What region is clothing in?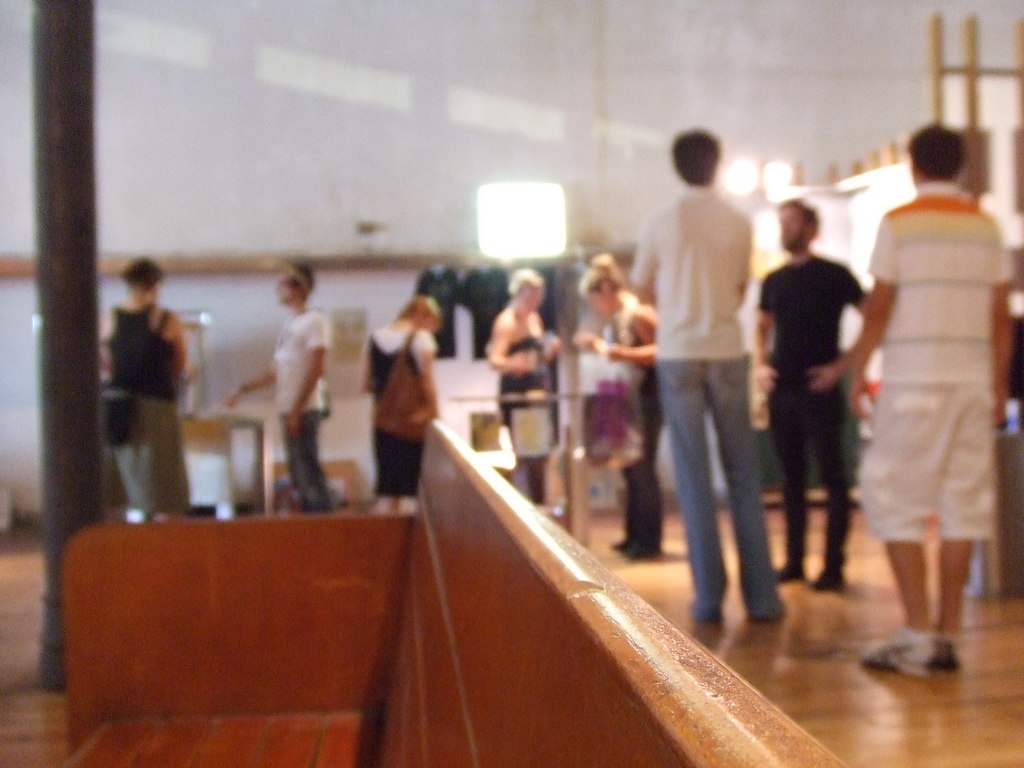
x1=99 y1=308 x2=186 y2=513.
